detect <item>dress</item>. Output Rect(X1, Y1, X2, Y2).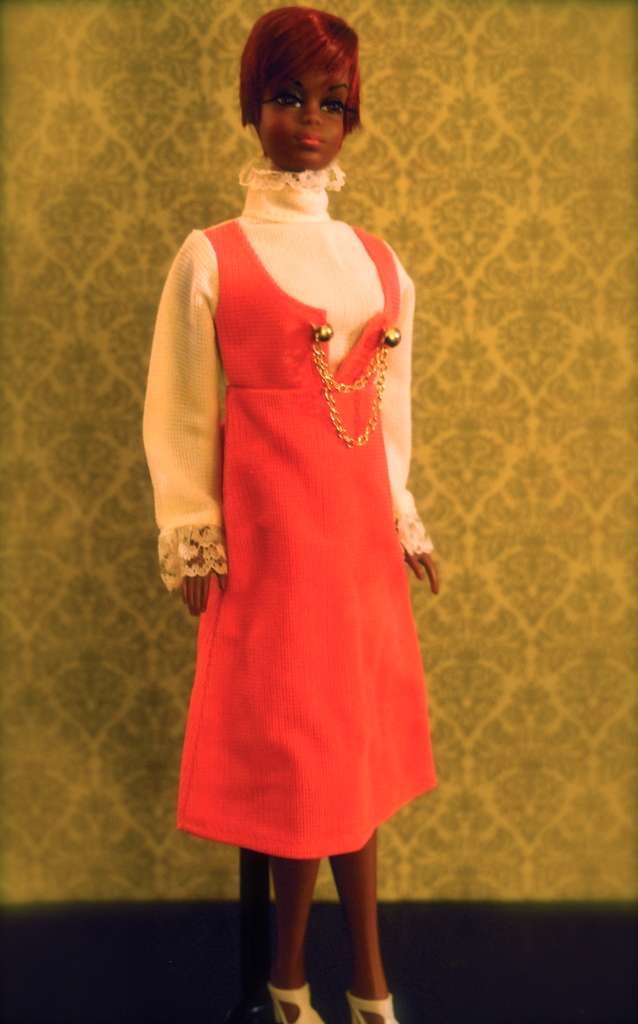
Rect(161, 189, 442, 826).
